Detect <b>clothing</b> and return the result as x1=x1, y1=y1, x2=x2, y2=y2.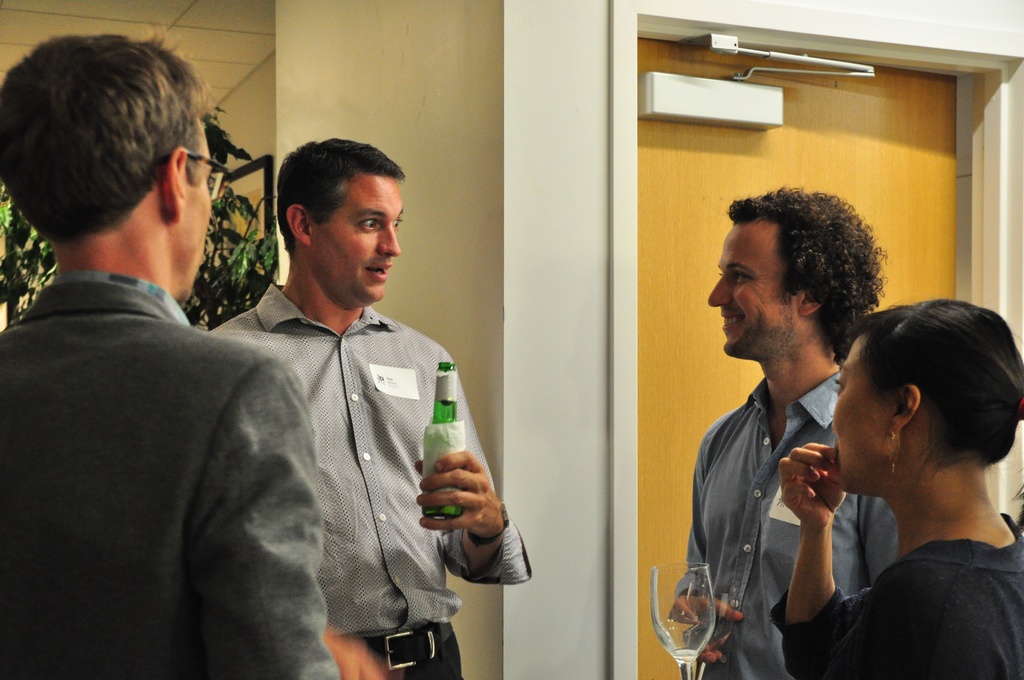
x1=689, y1=368, x2=897, y2=679.
